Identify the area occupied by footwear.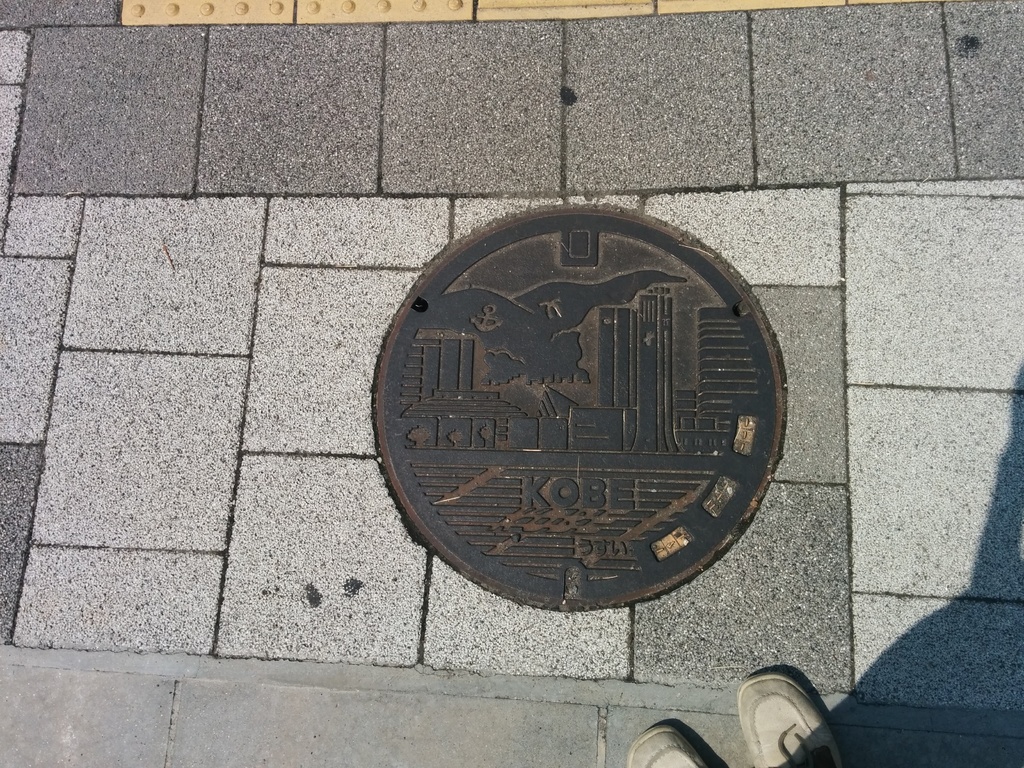
Area: [left=730, top=672, right=843, bottom=767].
